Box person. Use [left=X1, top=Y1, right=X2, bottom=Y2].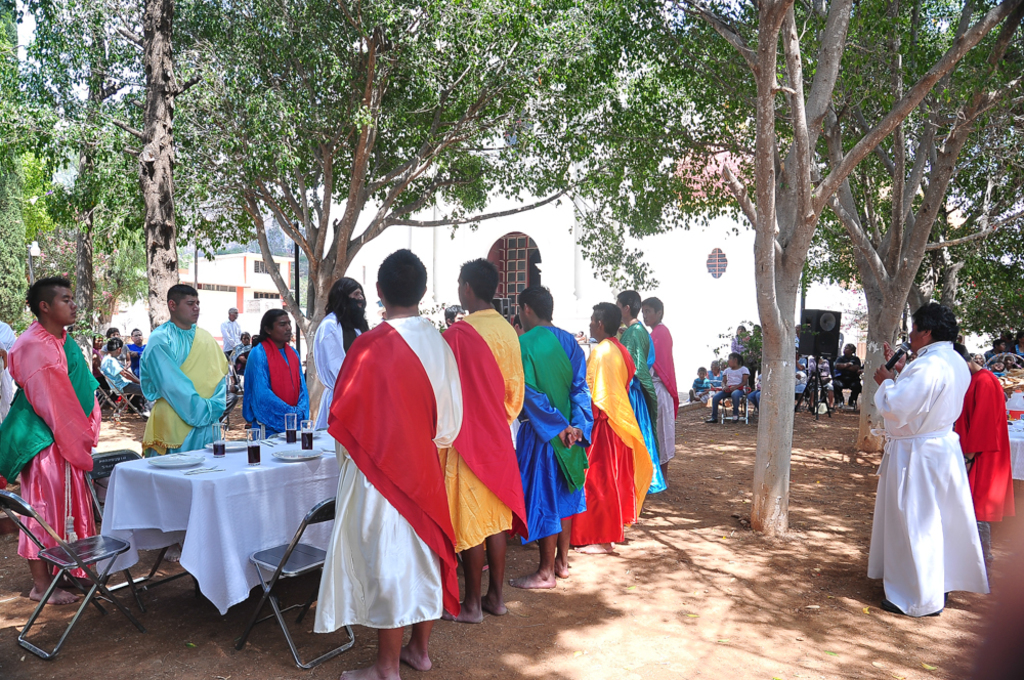
[left=617, top=286, right=668, bottom=514].
